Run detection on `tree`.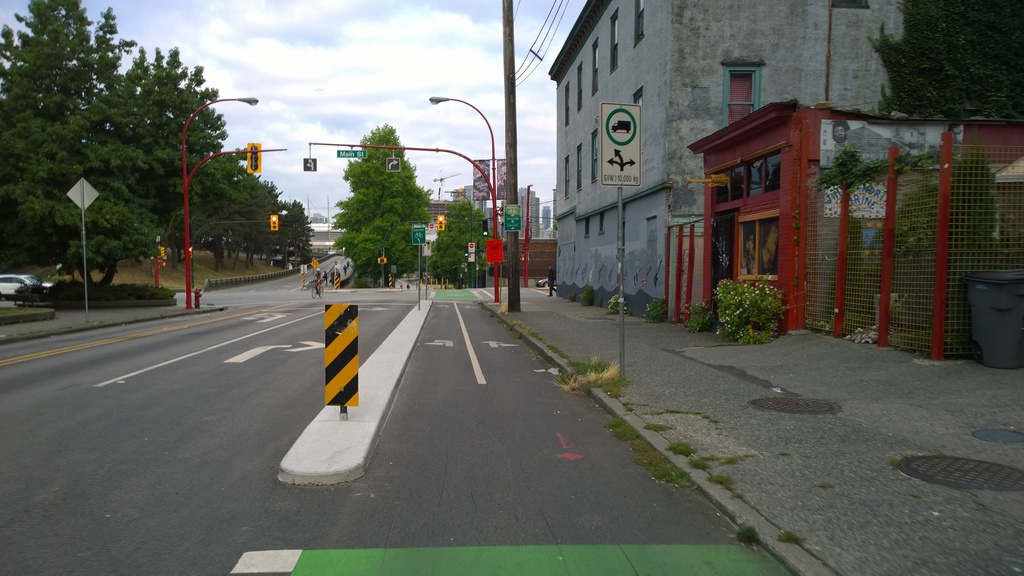
Result: <region>435, 206, 532, 286</region>.
